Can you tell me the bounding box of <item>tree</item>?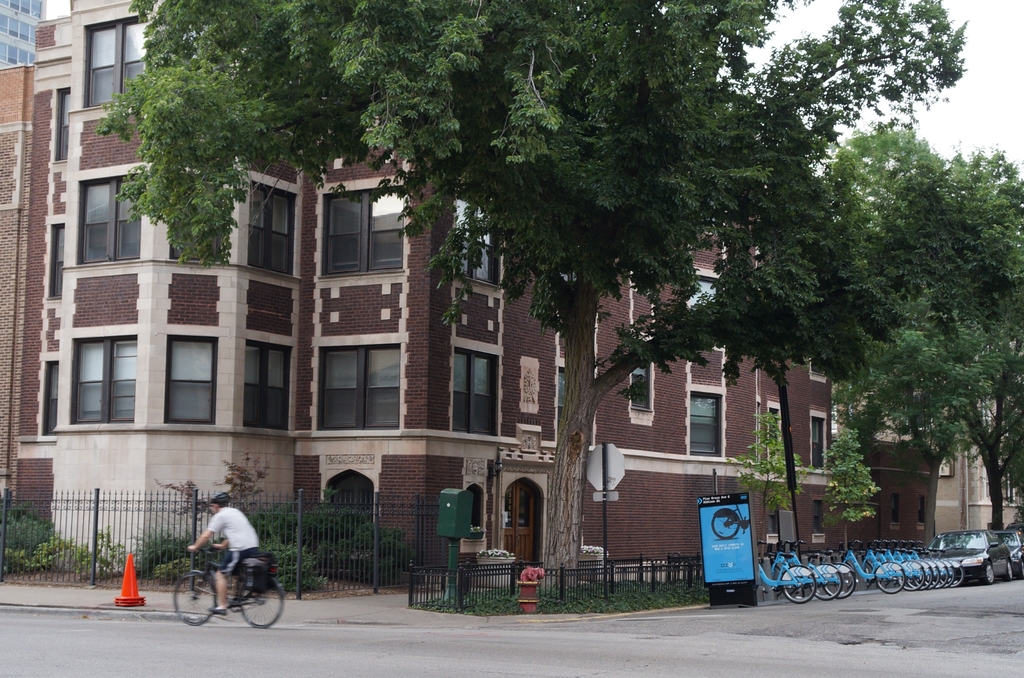
rect(803, 115, 1010, 554).
